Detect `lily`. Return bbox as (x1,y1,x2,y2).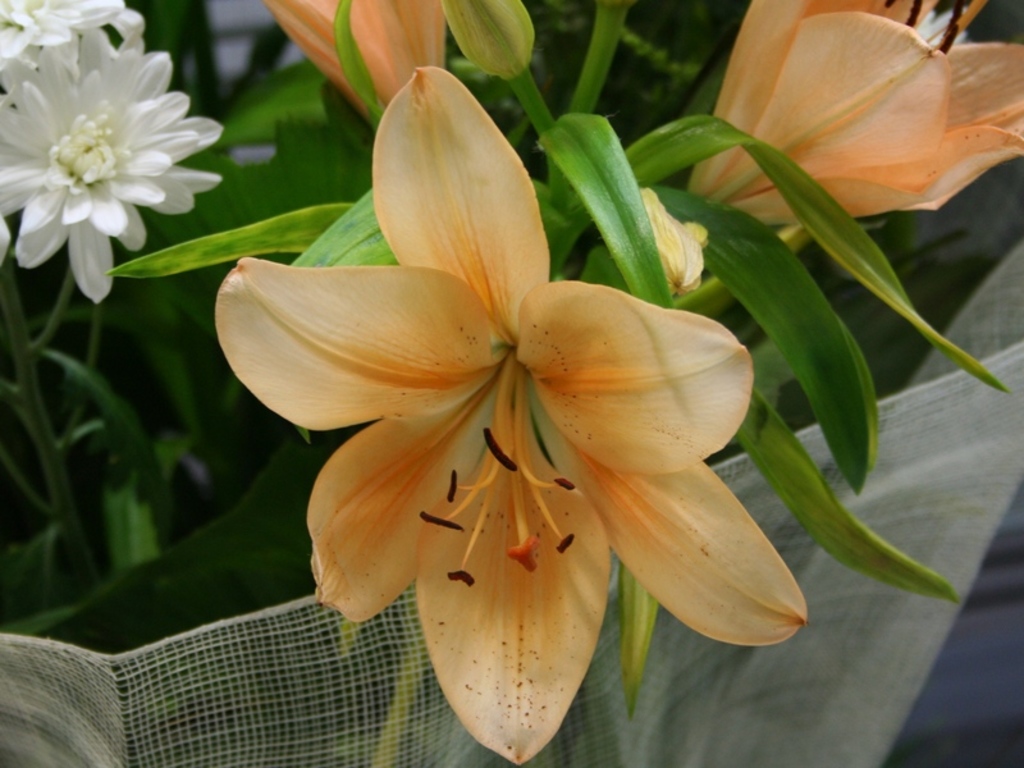
(266,0,443,157).
